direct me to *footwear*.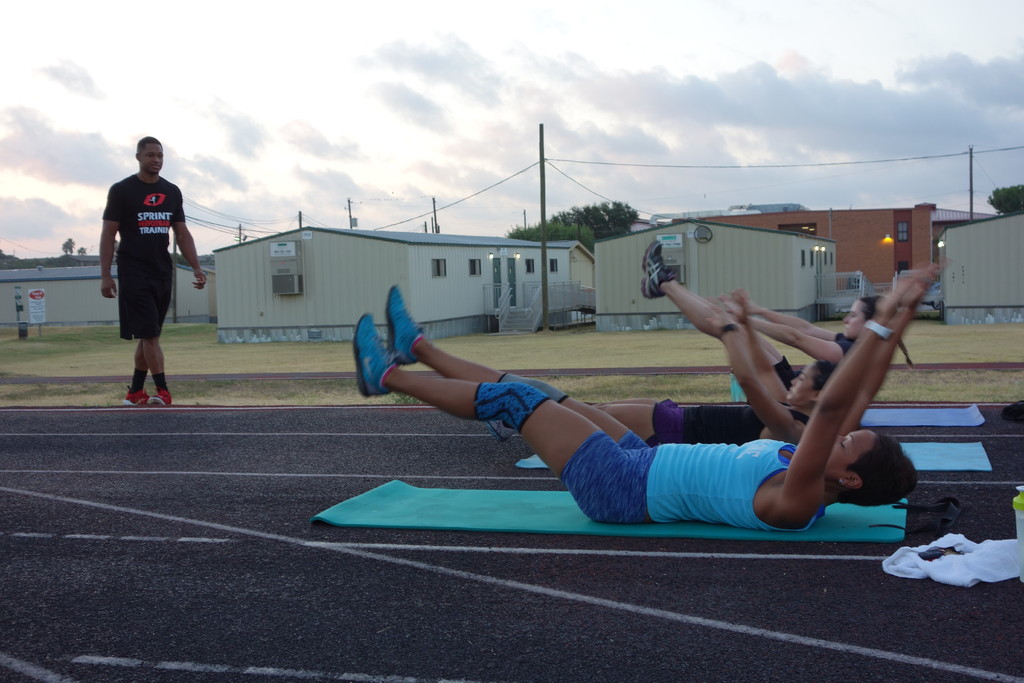
Direction: [342,306,404,404].
